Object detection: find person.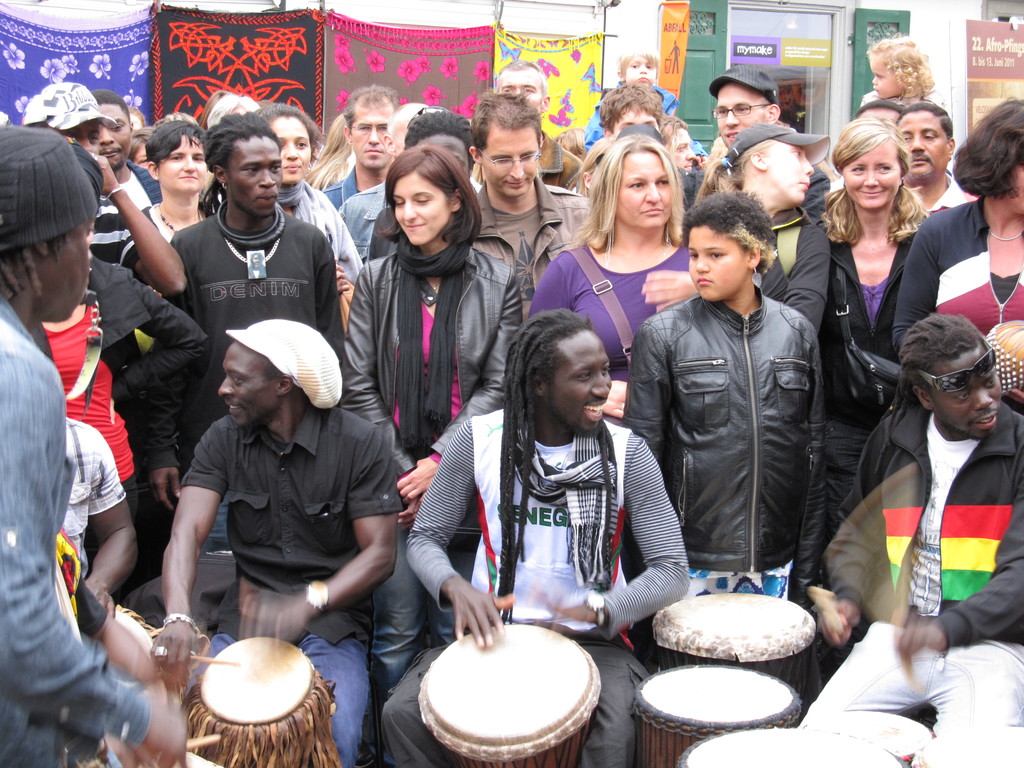
BBox(86, 88, 159, 214).
